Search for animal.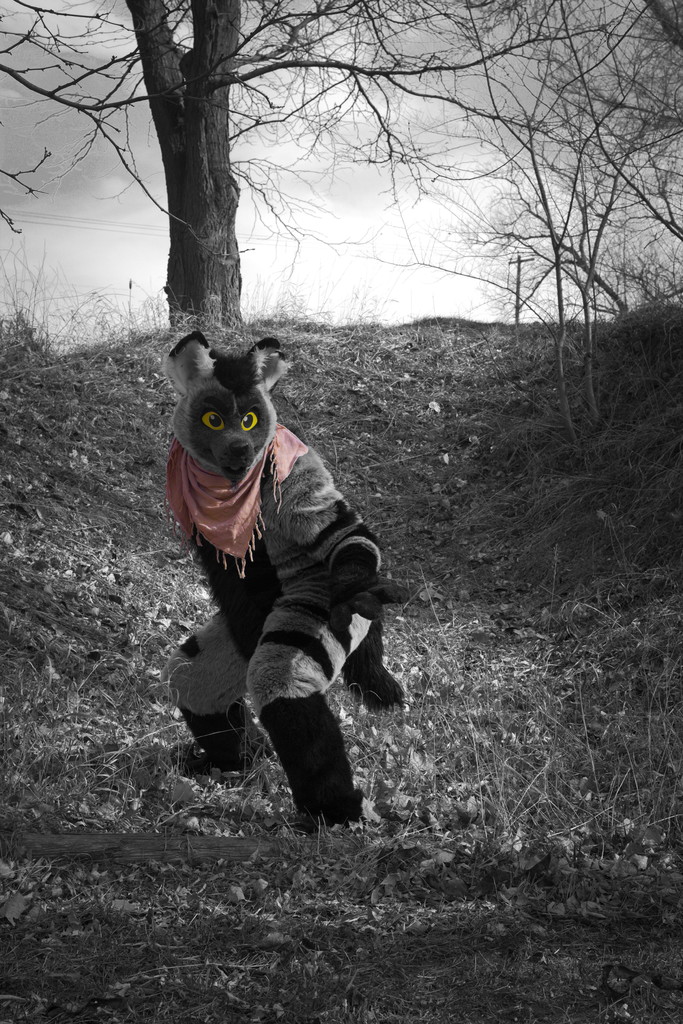
Found at 159,326,411,833.
